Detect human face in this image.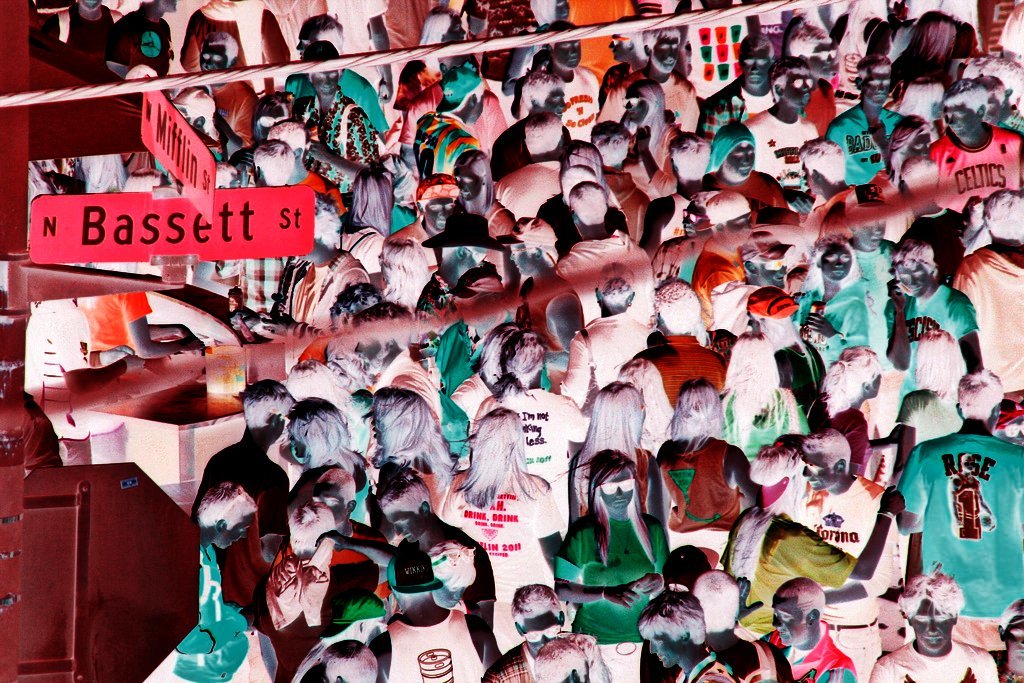
Detection: [left=615, top=32, right=628, bottom=60].
